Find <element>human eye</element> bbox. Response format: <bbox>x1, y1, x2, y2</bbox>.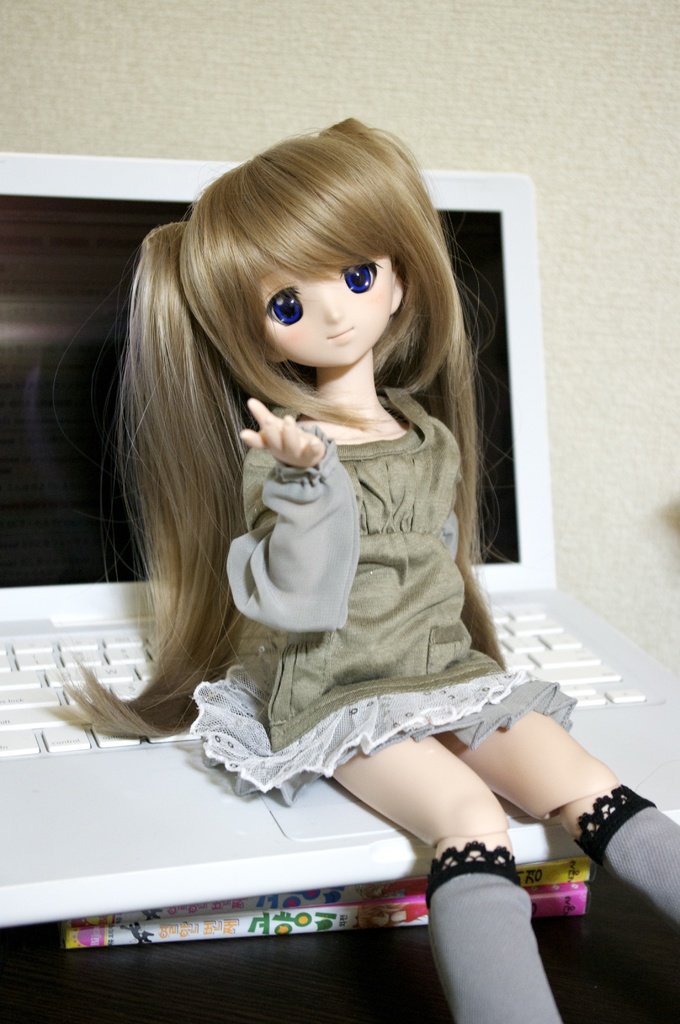
<bbox>266, 287, 305, 328</bbox>.
